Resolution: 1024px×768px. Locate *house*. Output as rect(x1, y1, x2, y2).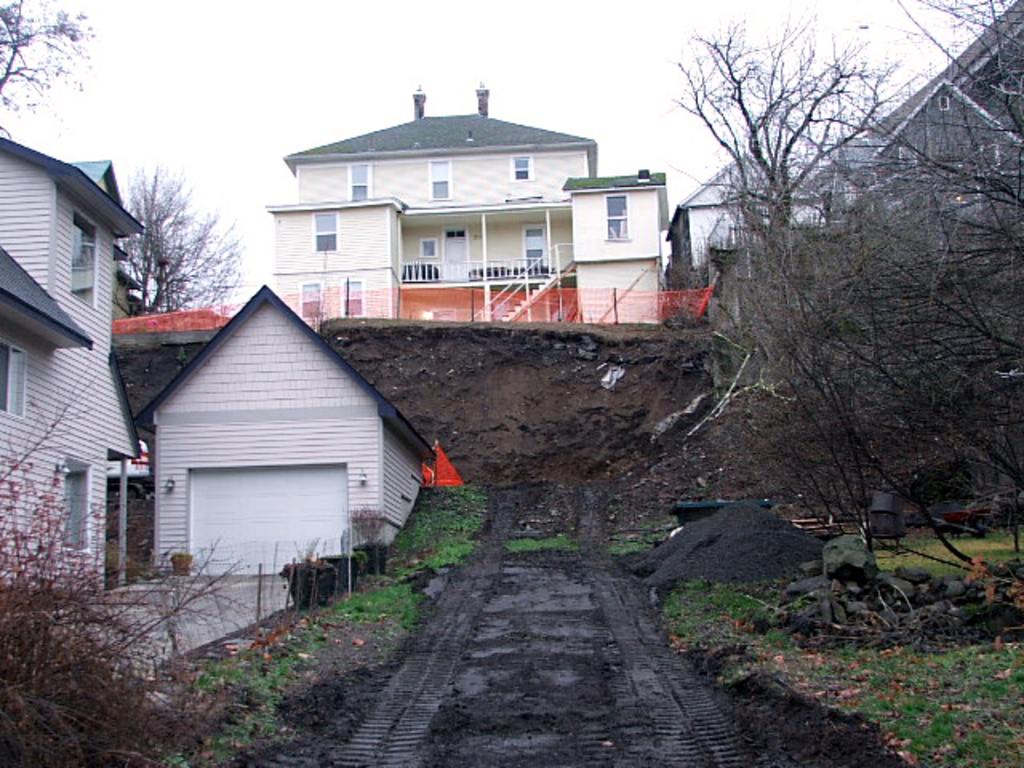
rect(0, 138, 144, 595).
